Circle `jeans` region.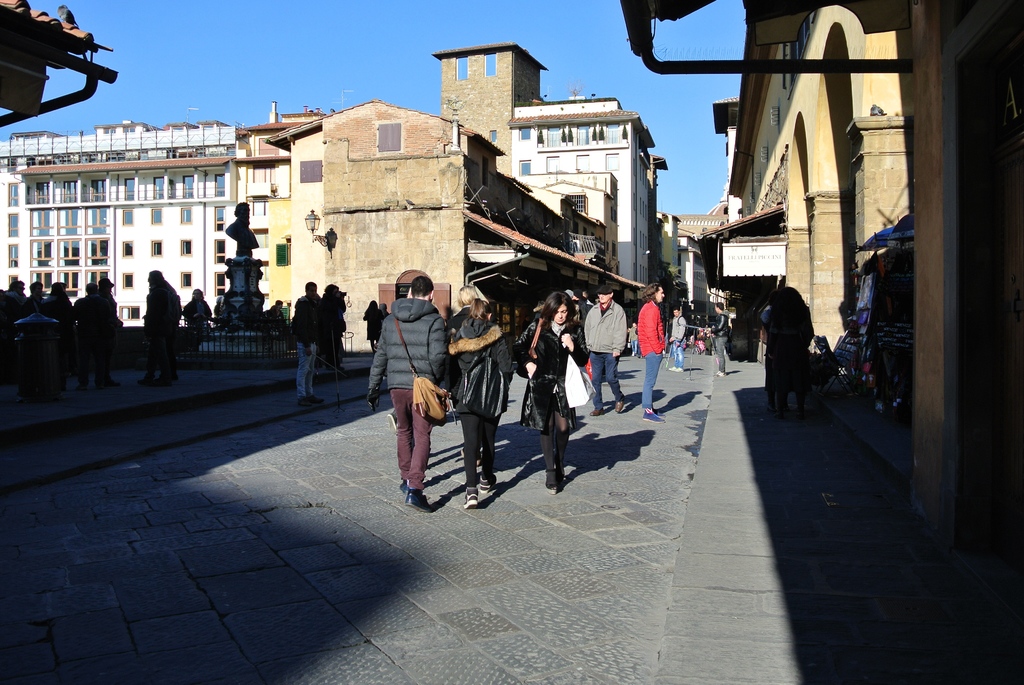
Region: region(298, 350, 321, 400).
